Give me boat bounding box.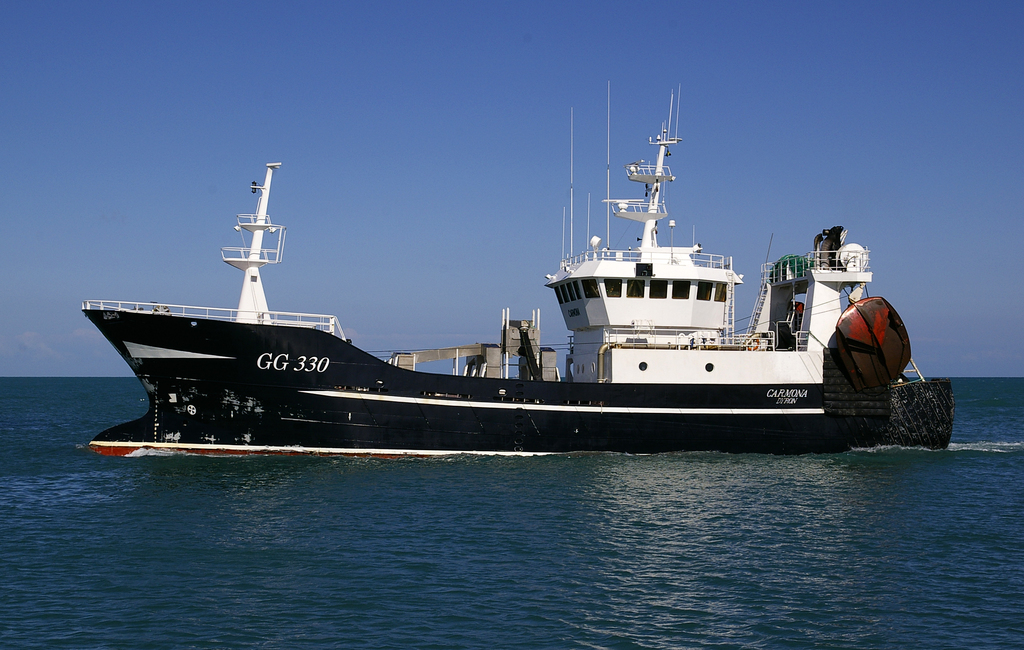
bbox=(83, 79, 959, 464).
